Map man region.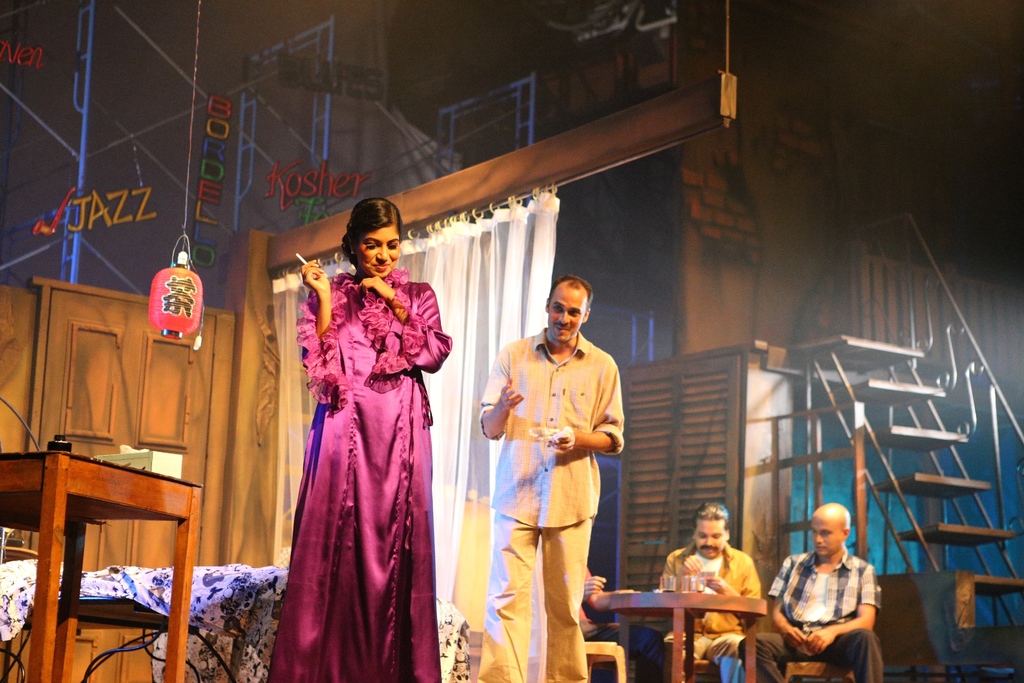
Mapped to 653, 496, 767, 680.
